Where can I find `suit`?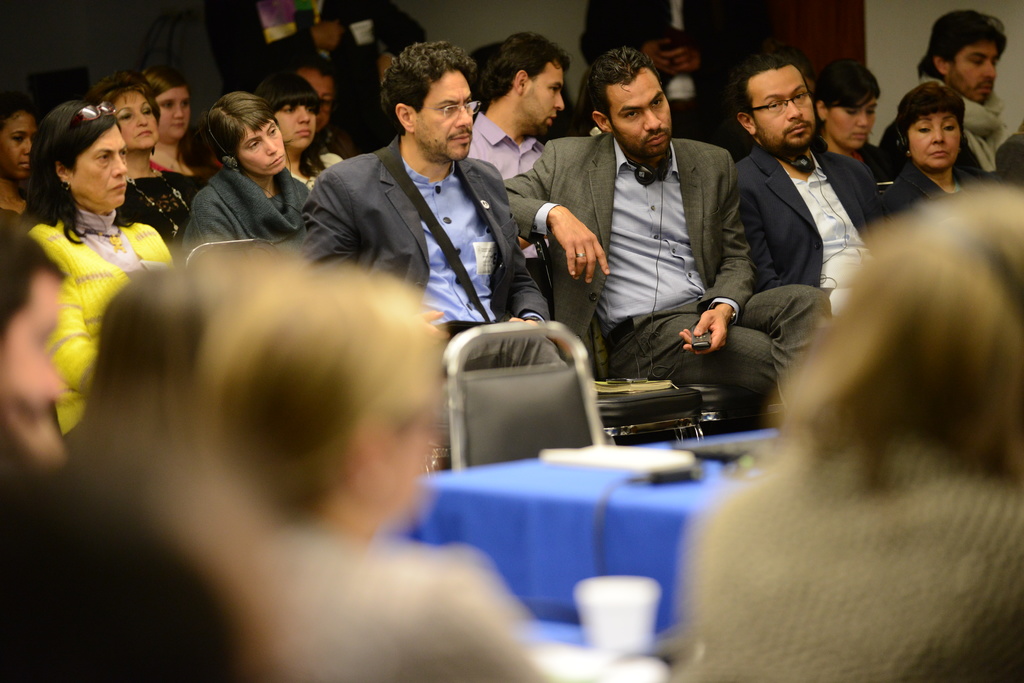
You can find it at box=[734, 143, 885, 316].
